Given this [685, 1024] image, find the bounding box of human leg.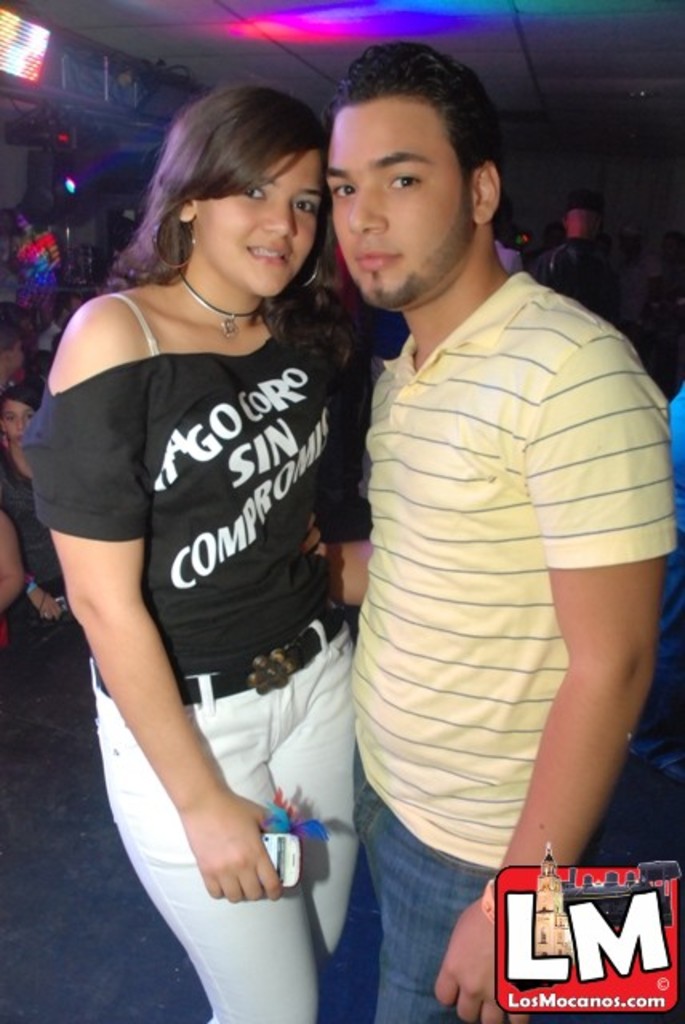
[375, 802, 490, 1022].
